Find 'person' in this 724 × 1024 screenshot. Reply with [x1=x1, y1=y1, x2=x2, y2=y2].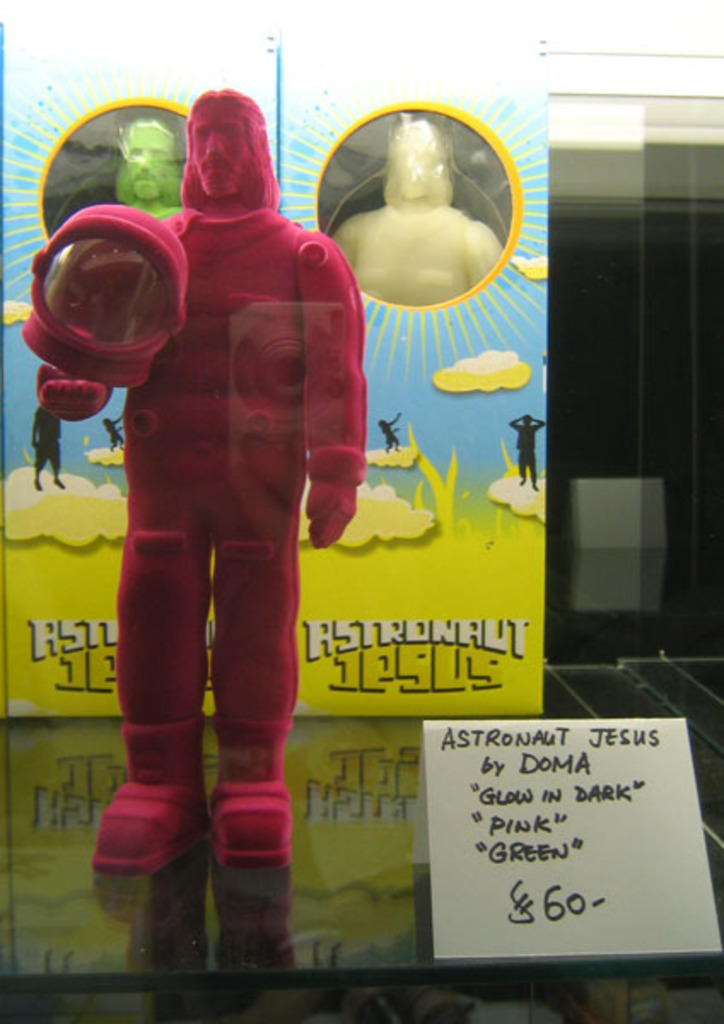
[x1=106, y1=413, x2=128, y2=452].
